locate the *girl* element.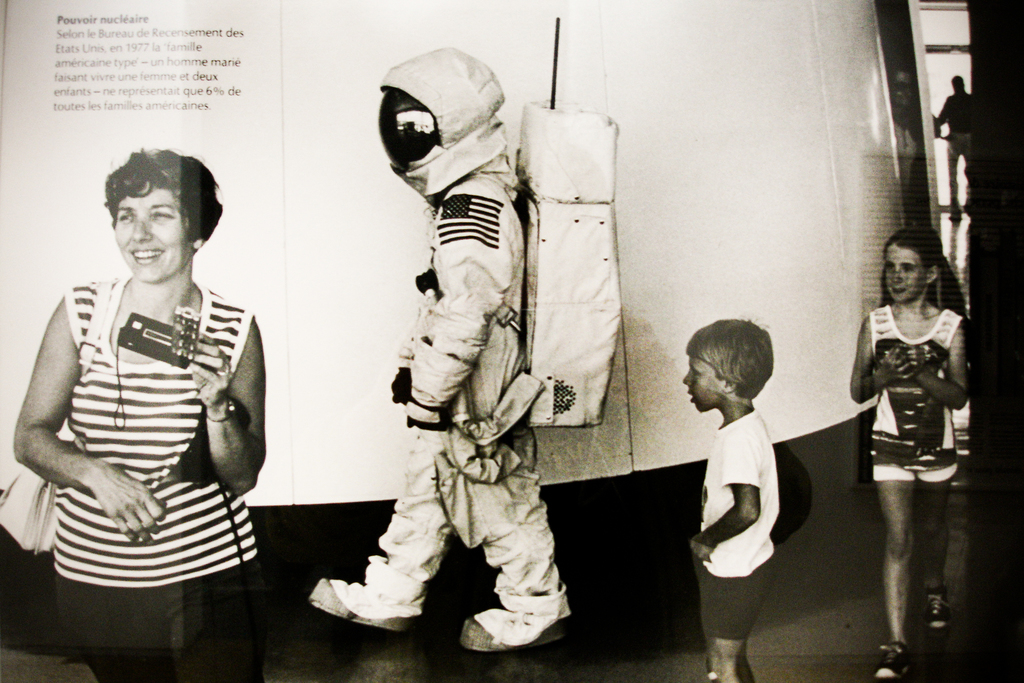
Element bbox: 849, 228, 969, 680.
